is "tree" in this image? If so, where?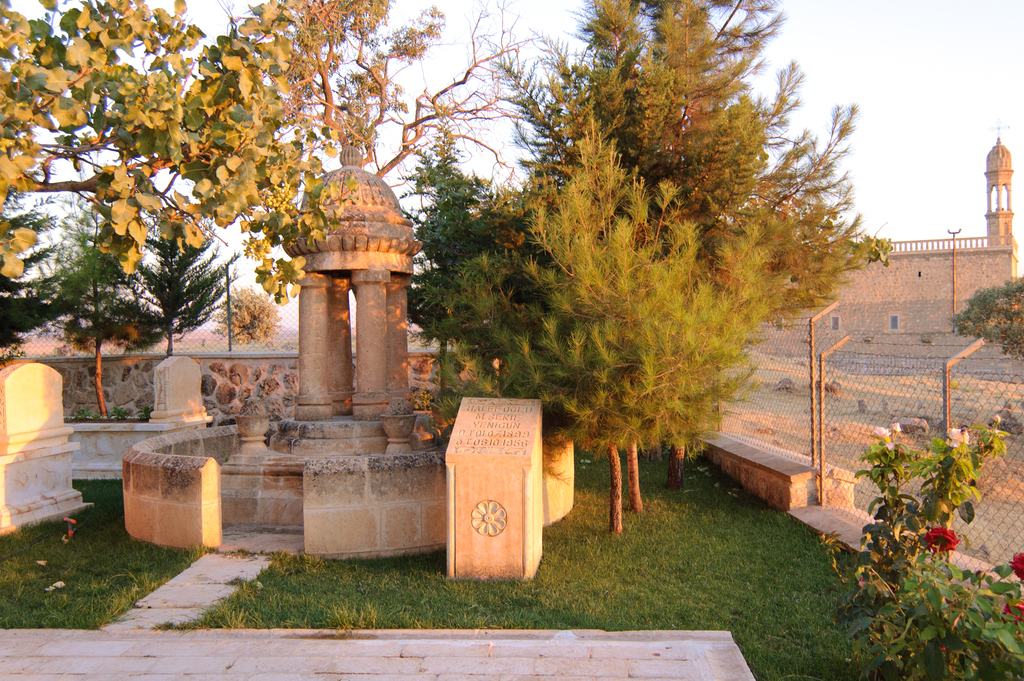
Yes, at 28:197:125:418.
